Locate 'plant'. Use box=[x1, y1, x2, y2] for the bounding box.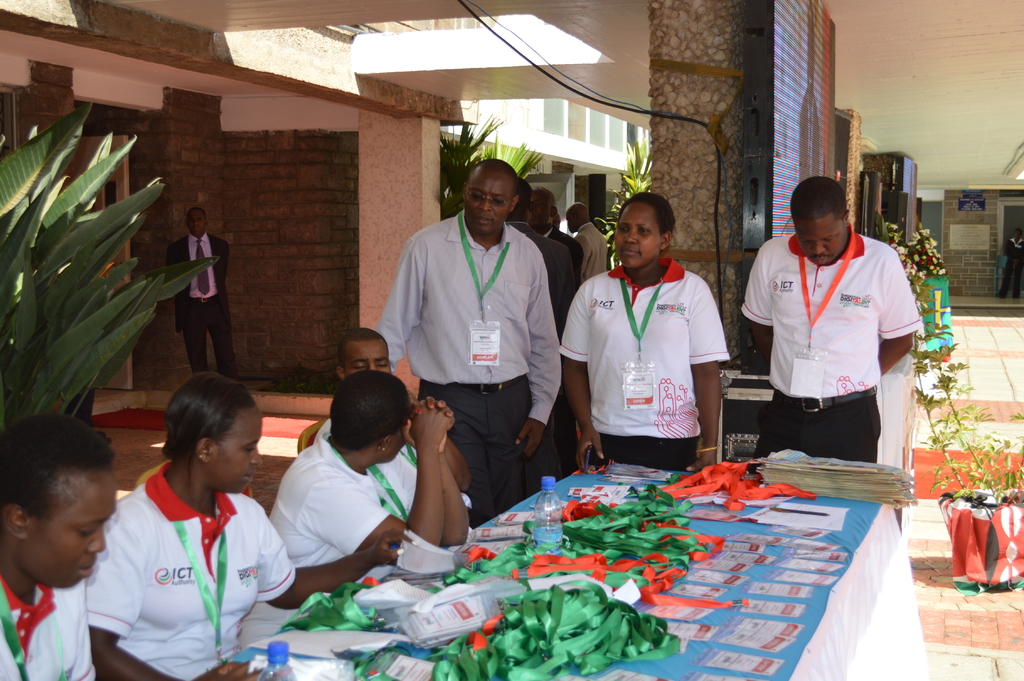
box=[908, 268, 1023, 505].
